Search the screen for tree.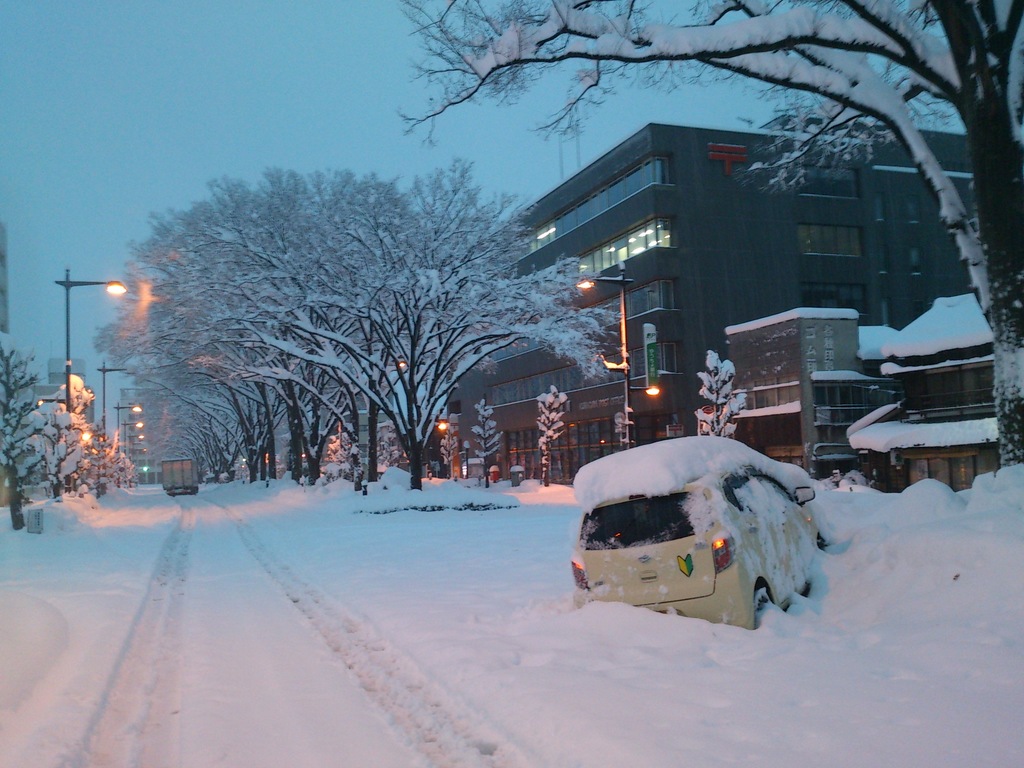
Found at left=473, top=392, right=499, bottom=486.
